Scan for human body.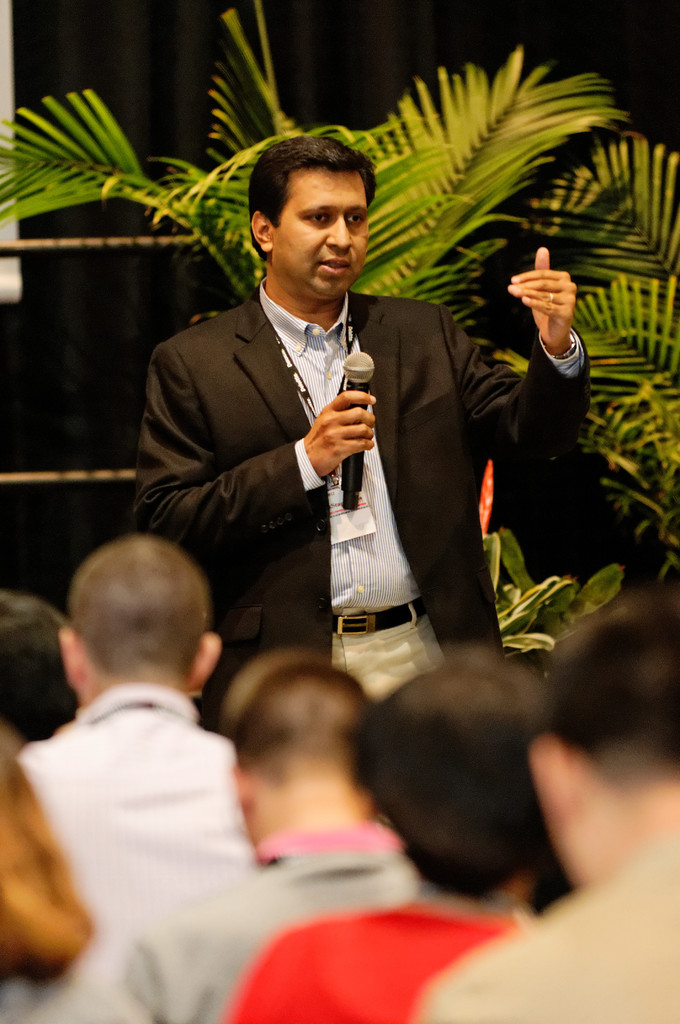
Scan result: <bbox>12, 522, 264, 1023</bbox>.
